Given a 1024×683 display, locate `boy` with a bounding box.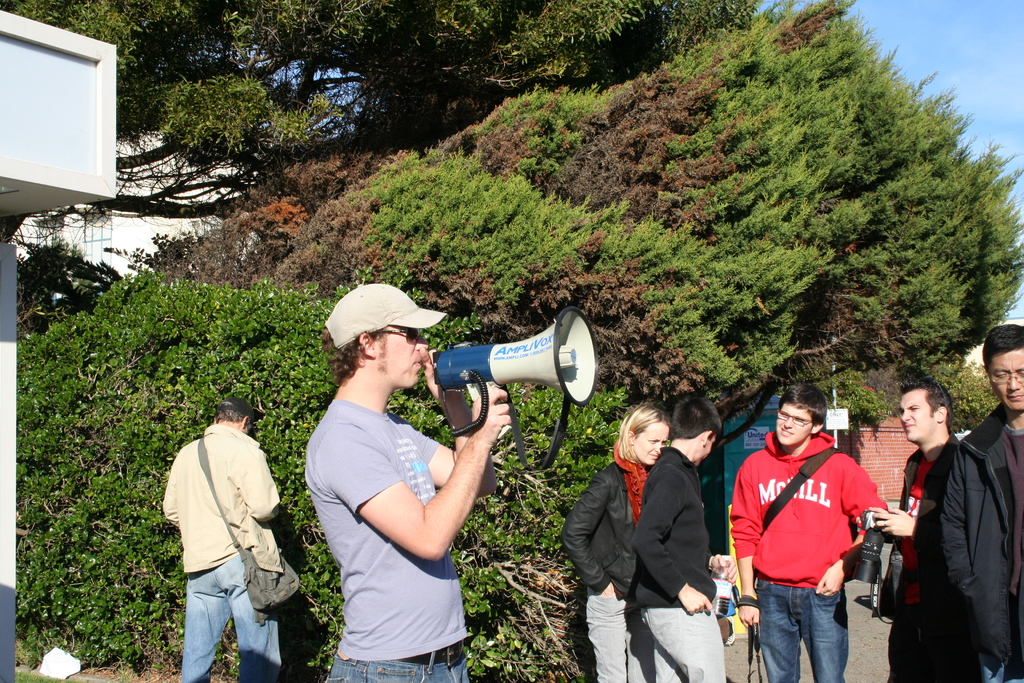
Located: (634, 395, 740, 682).
